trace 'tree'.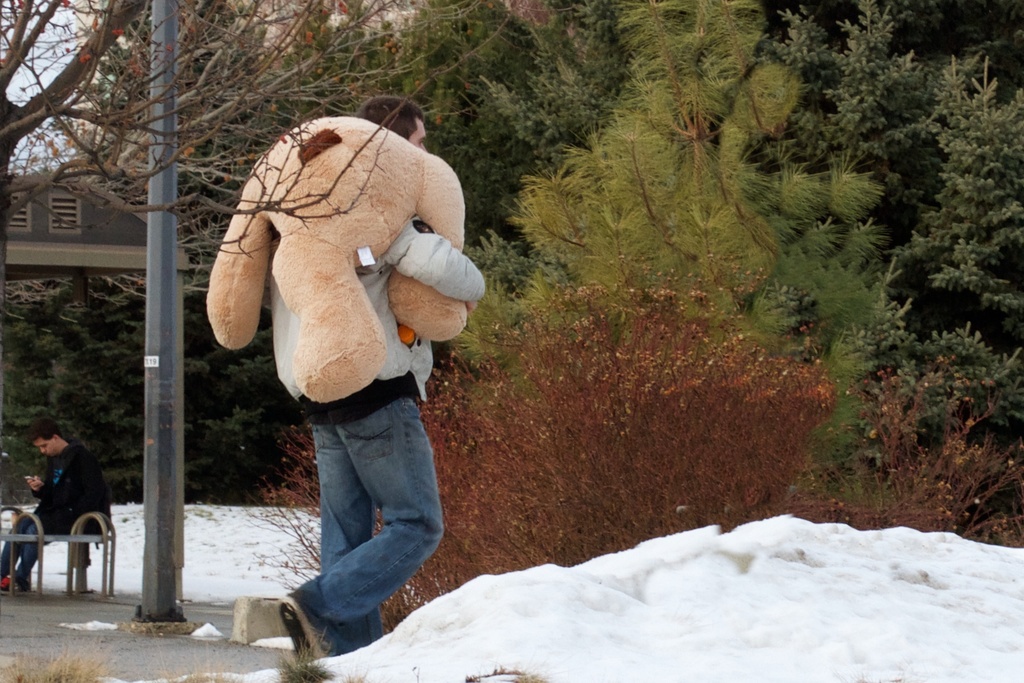
Traced to <bbox>0, 0, 1023, 502</bbox>.
